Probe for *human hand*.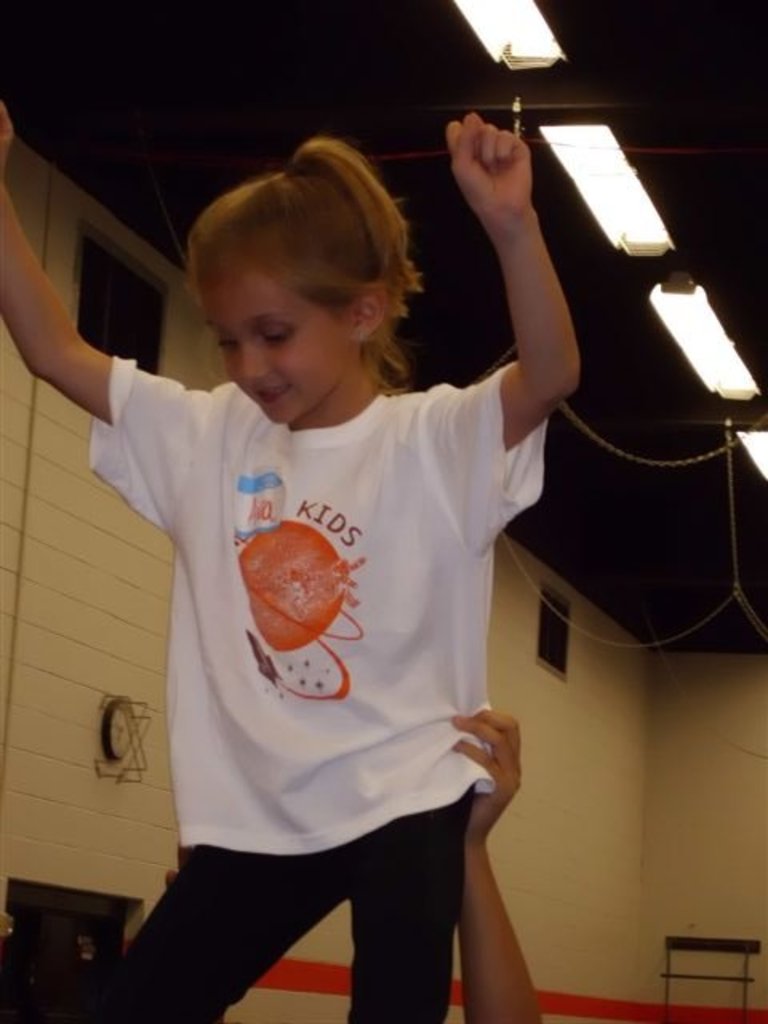
Probe result: <region>453, 707, 530, 840</region>.
